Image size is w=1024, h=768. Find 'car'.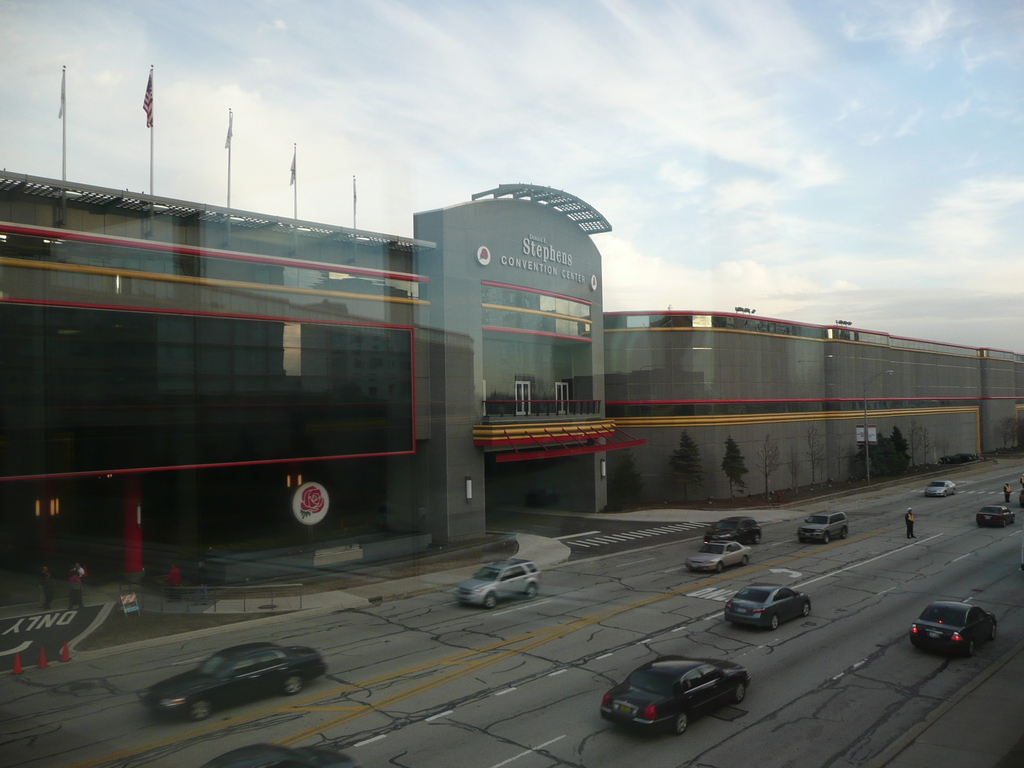
bbox=[459, 558, 545, 610].
